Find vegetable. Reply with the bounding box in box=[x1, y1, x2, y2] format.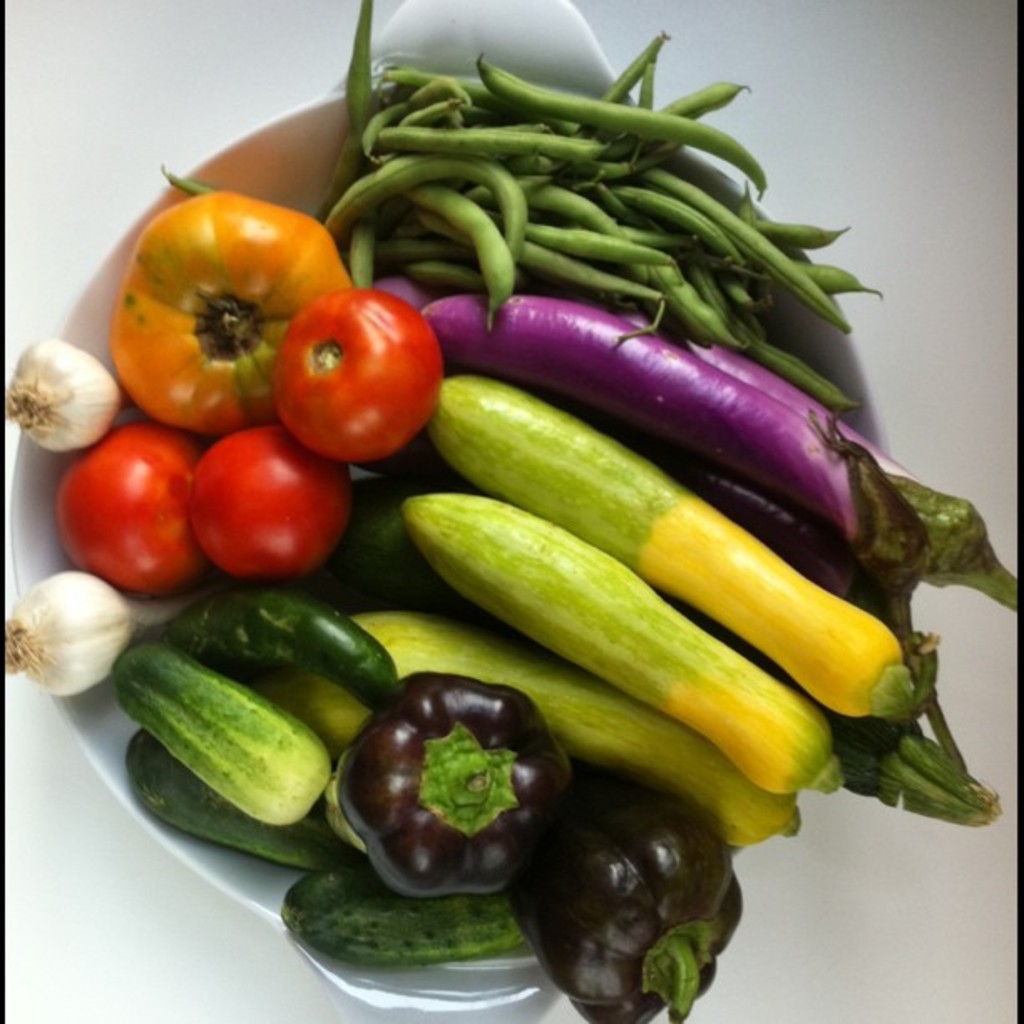
box=[141, 587, 398, 708].
